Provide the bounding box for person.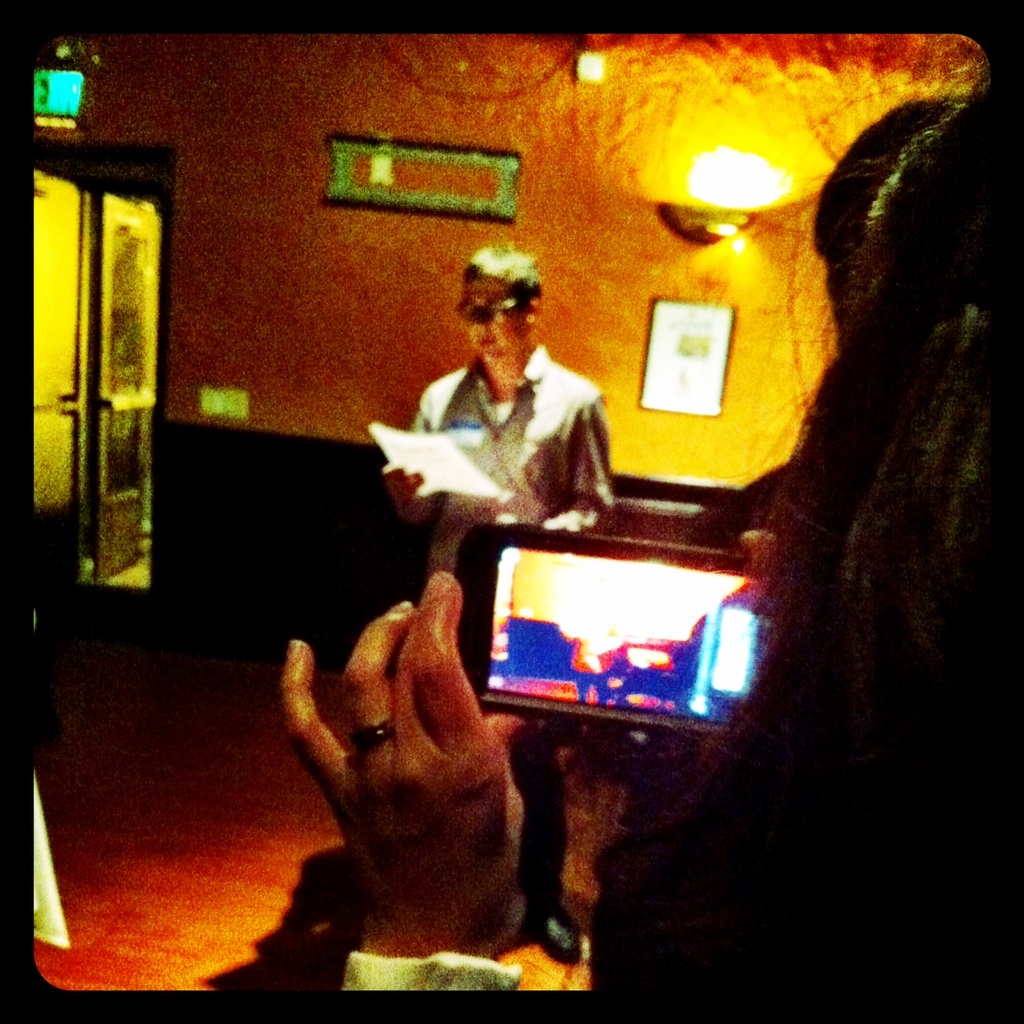
[left=284, top=101, right=1023, bottom=1023].
